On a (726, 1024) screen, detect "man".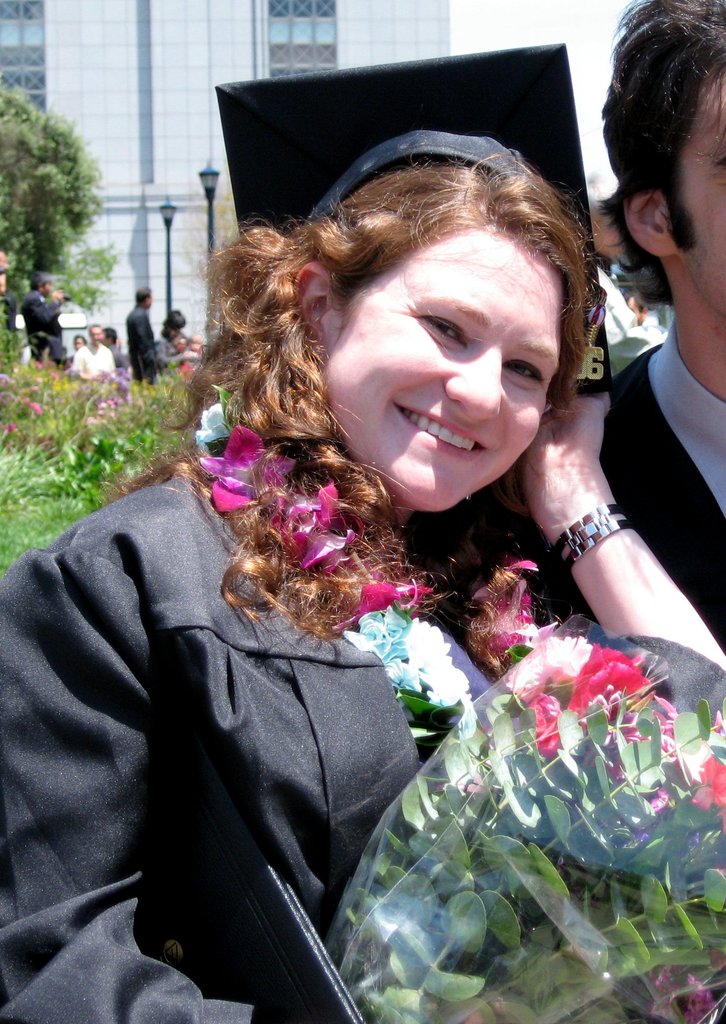
crop(408, 0, 725, 649).
